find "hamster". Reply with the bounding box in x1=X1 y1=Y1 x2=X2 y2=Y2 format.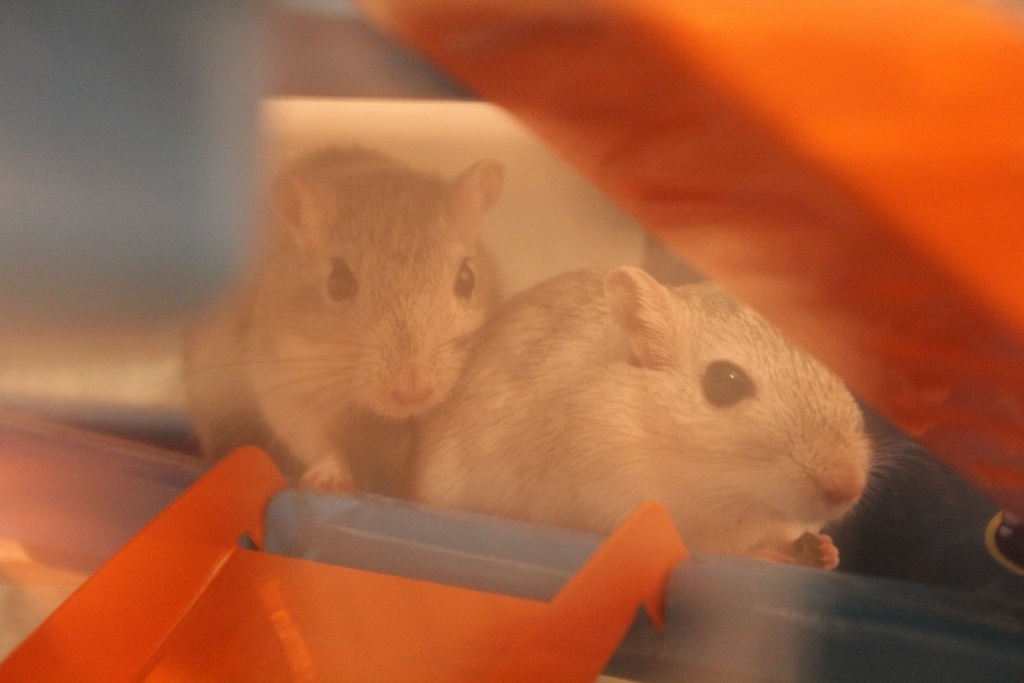
x1=392 y1=257 x2=913 y2=577.
